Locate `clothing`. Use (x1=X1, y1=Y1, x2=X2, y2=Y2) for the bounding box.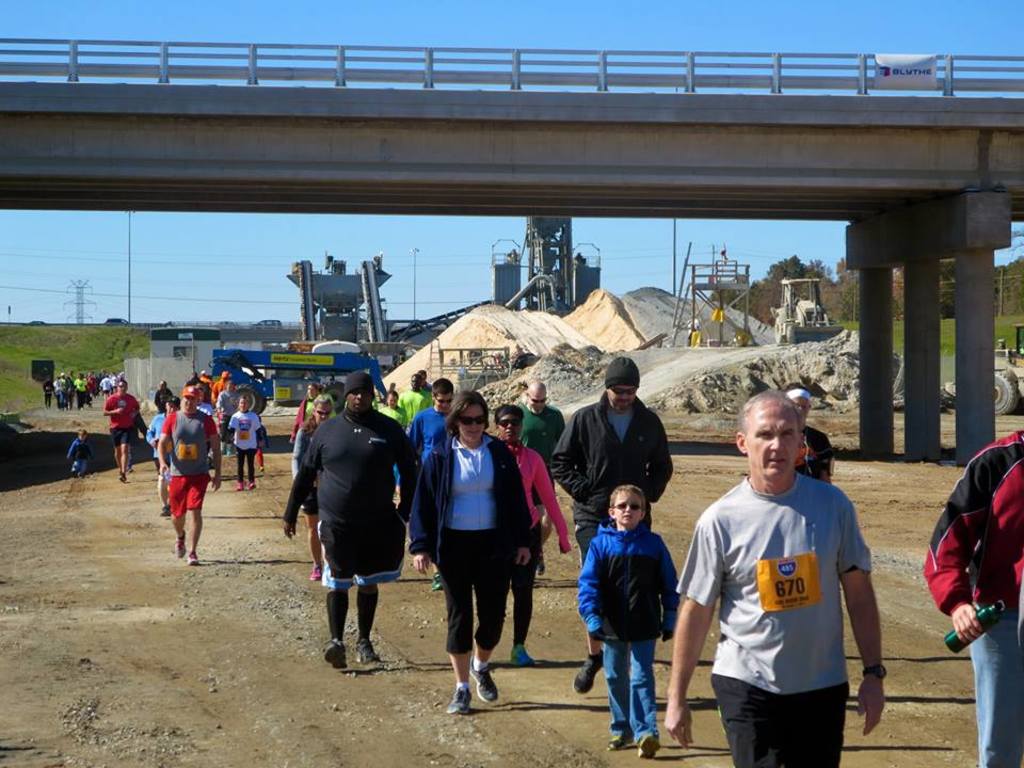
(x1=922, y1=428, x2=1023, y2=767).
